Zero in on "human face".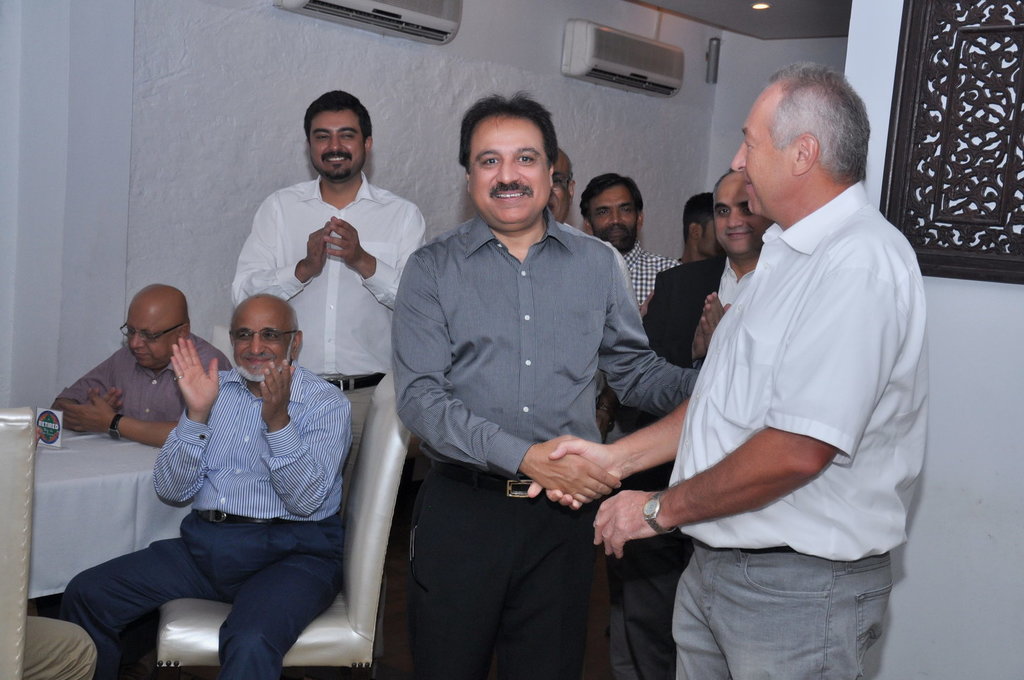
Zeroed in: l=309, t=108, r=364, b=179.
